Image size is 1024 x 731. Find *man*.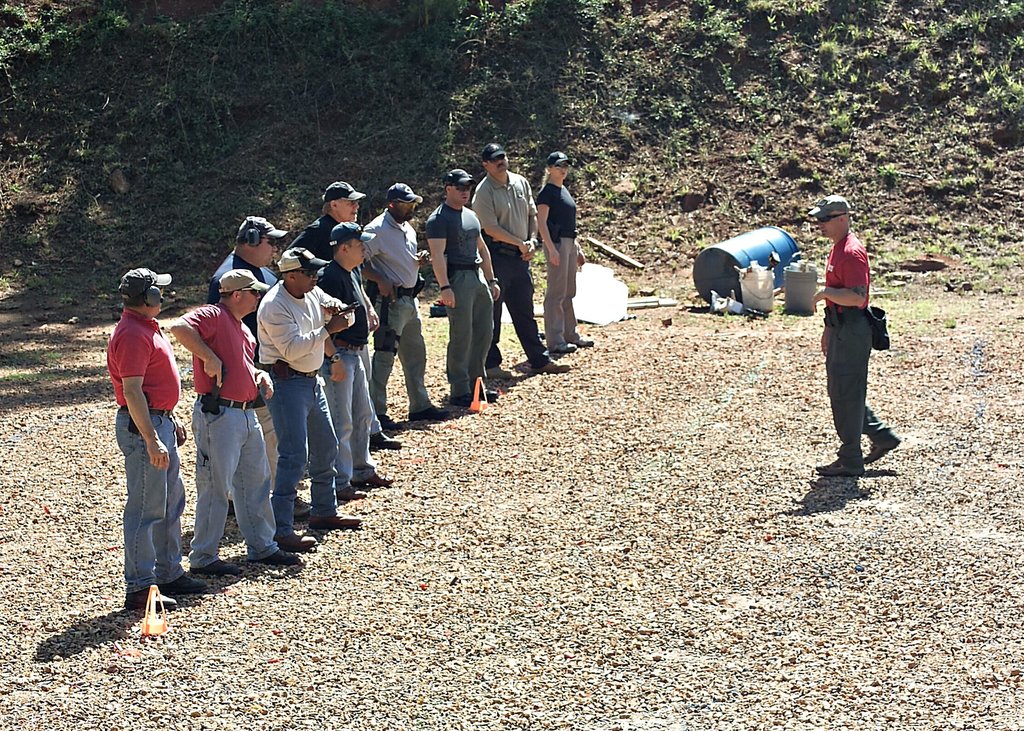
detection(105, 269, 211, 612).
